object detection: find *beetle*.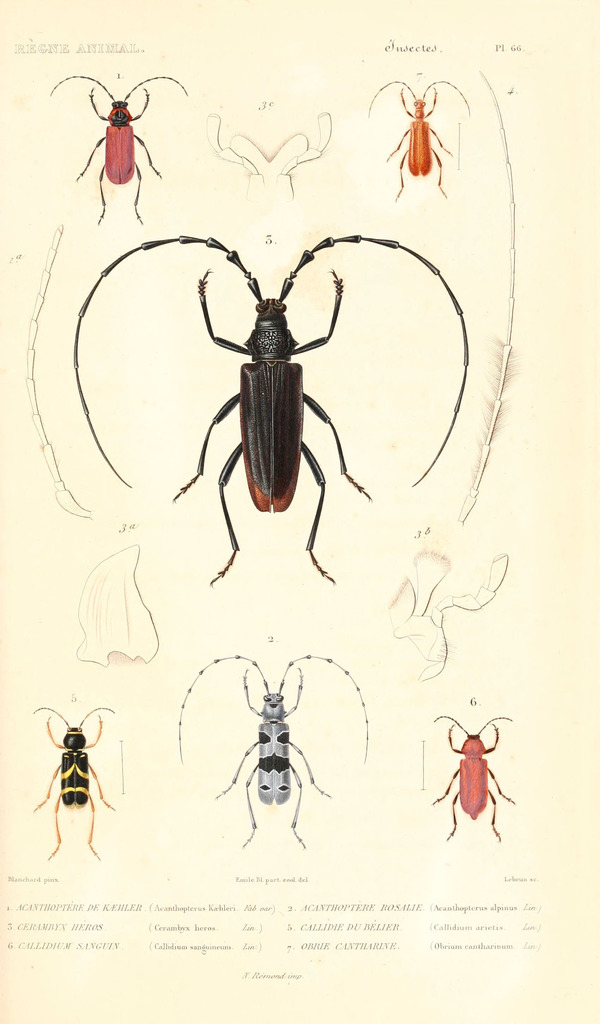
left=437, top=722, right=516, bottom=844.
